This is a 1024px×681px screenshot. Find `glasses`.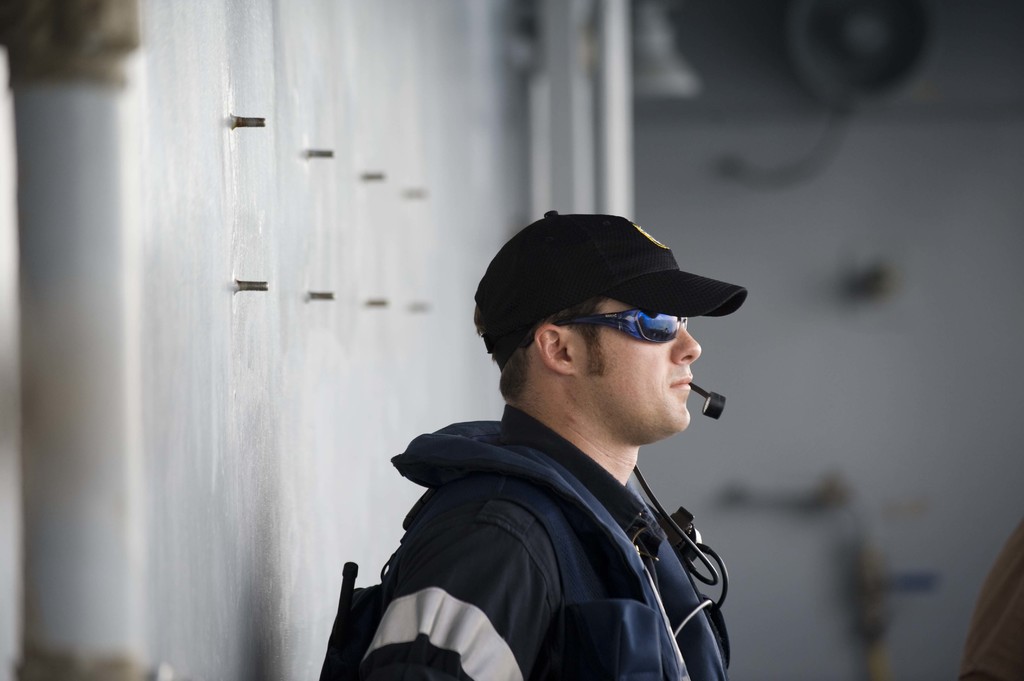
Bounding box: region(513, 305, 695, 351).
